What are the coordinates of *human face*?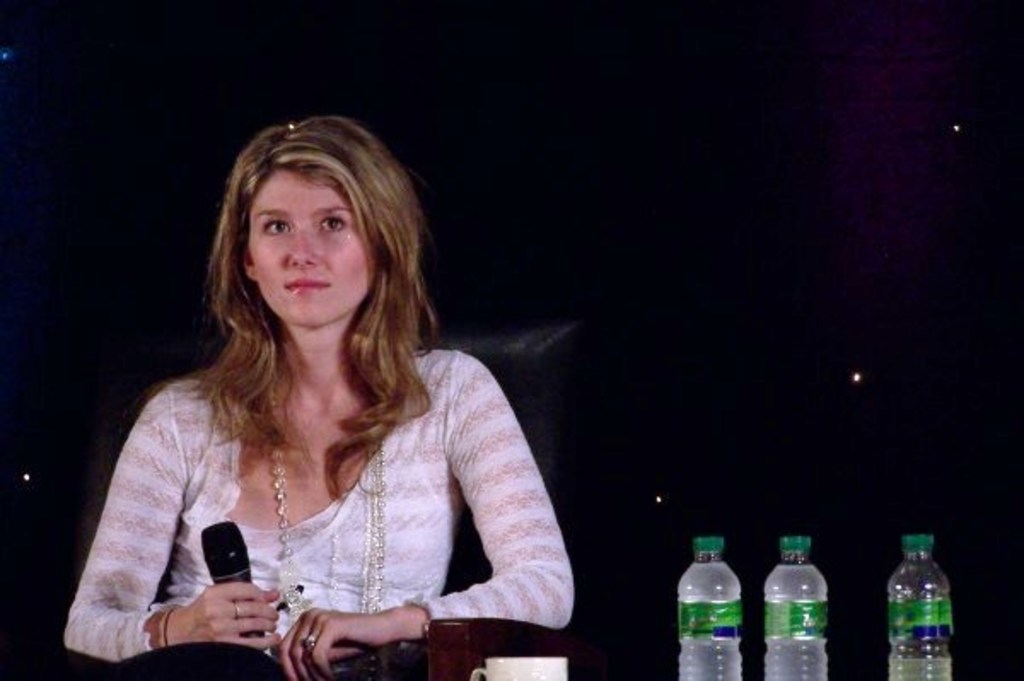
[left=247, top=166, right=377, bottom=331].
